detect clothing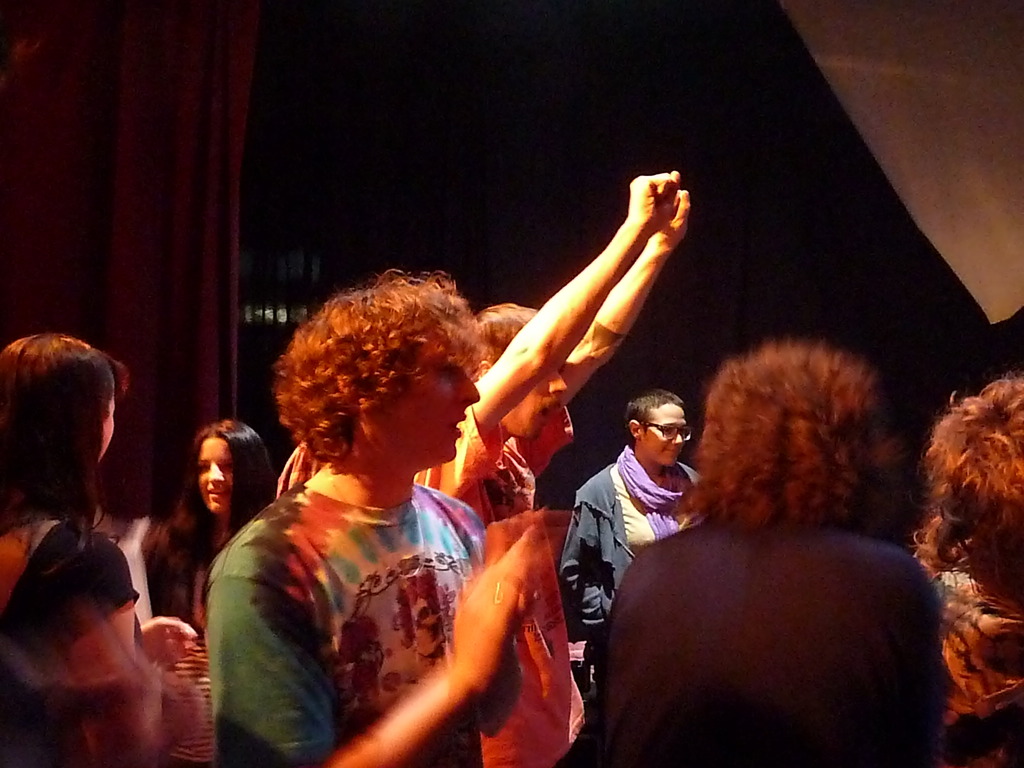
BBox(1, 515, 143, 767)
